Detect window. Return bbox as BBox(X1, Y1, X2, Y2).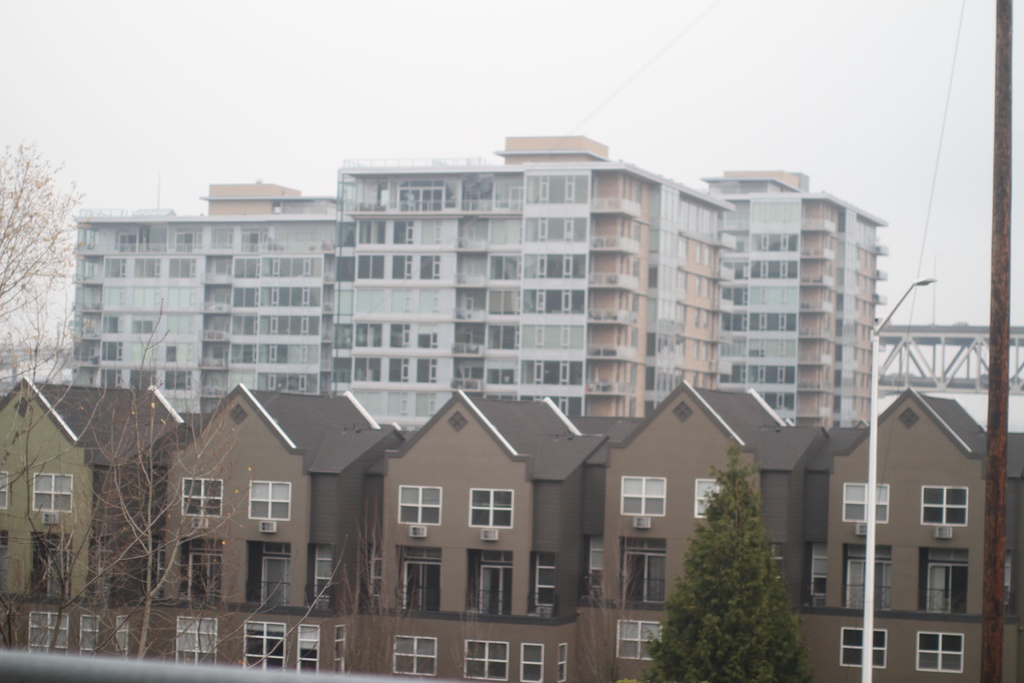
BBox(334, 625, 348, 670).
